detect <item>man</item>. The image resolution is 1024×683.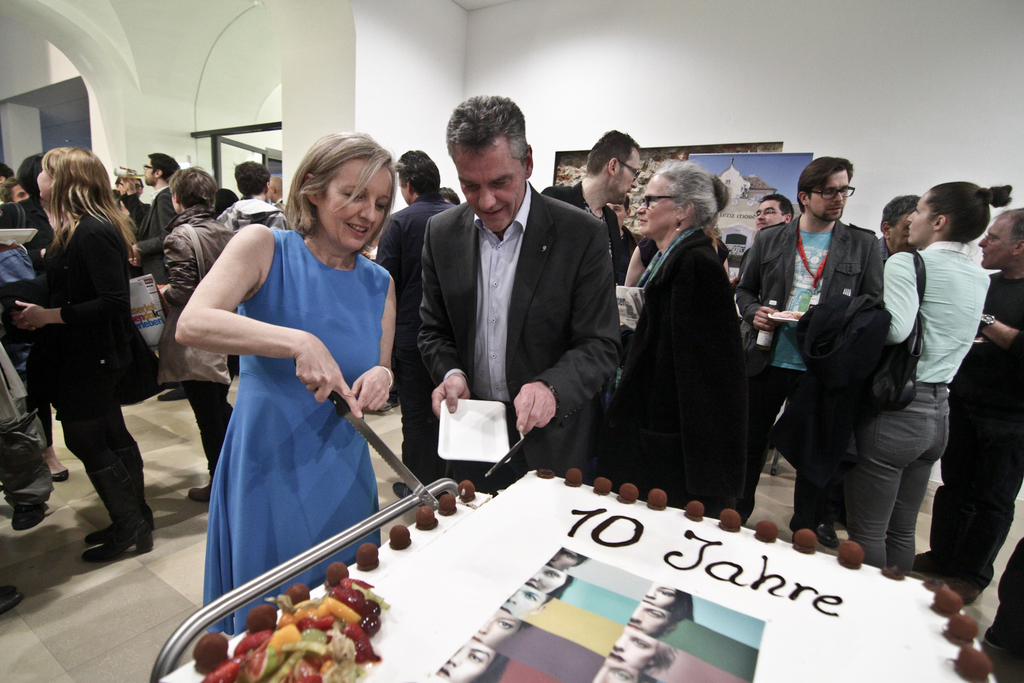
select_region(604, 199, 640, 252).
